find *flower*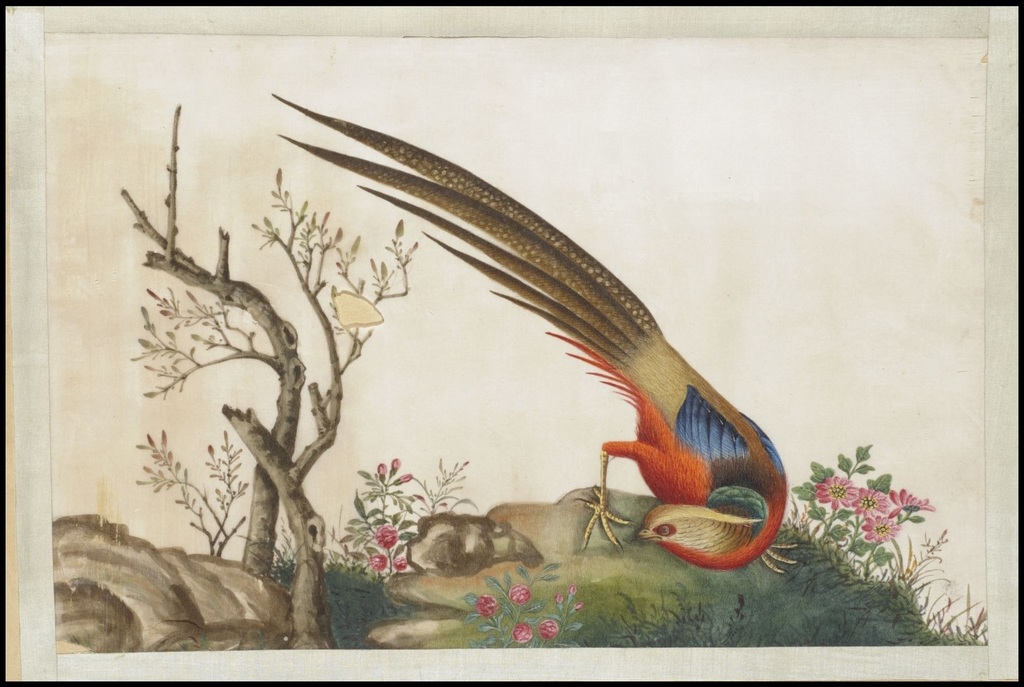
849:488:893:514
